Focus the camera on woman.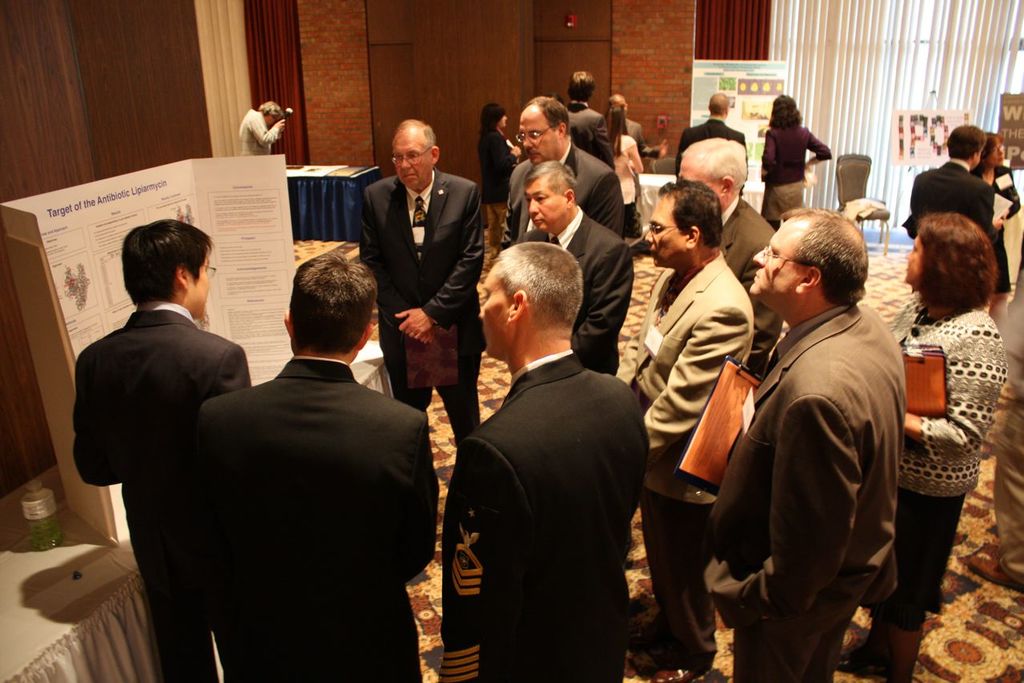
Focus region: locate(763, 96, 831, 227).
